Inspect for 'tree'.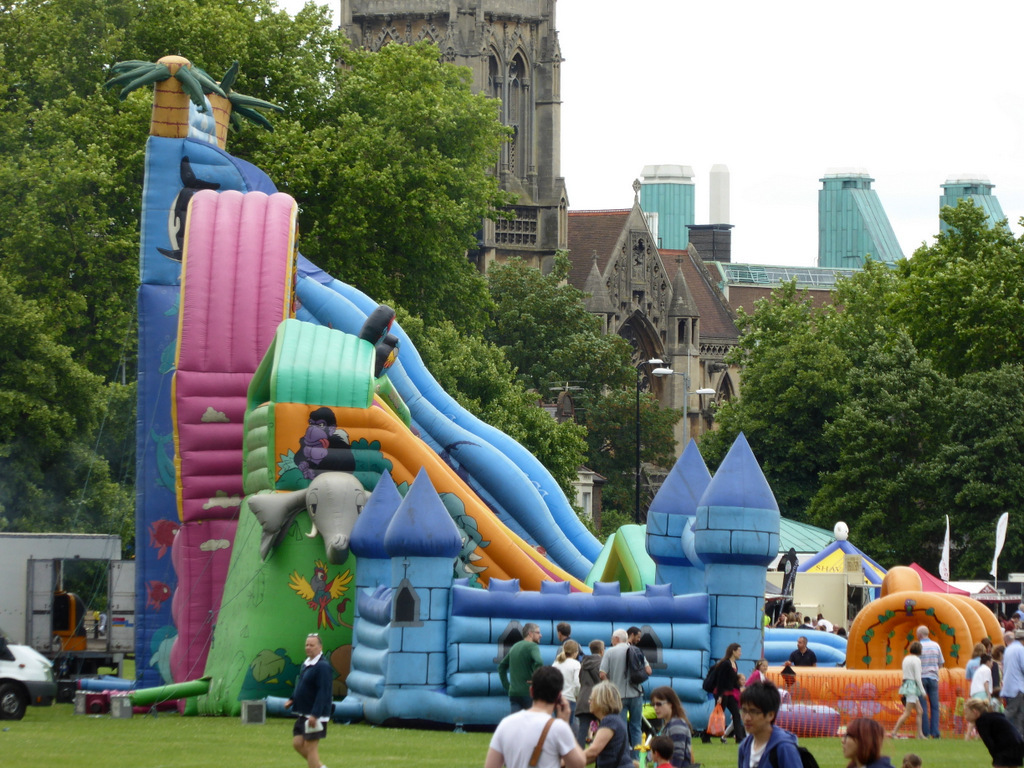
Inspection: [x1=0, y1=0, x2=347, y2=555].
